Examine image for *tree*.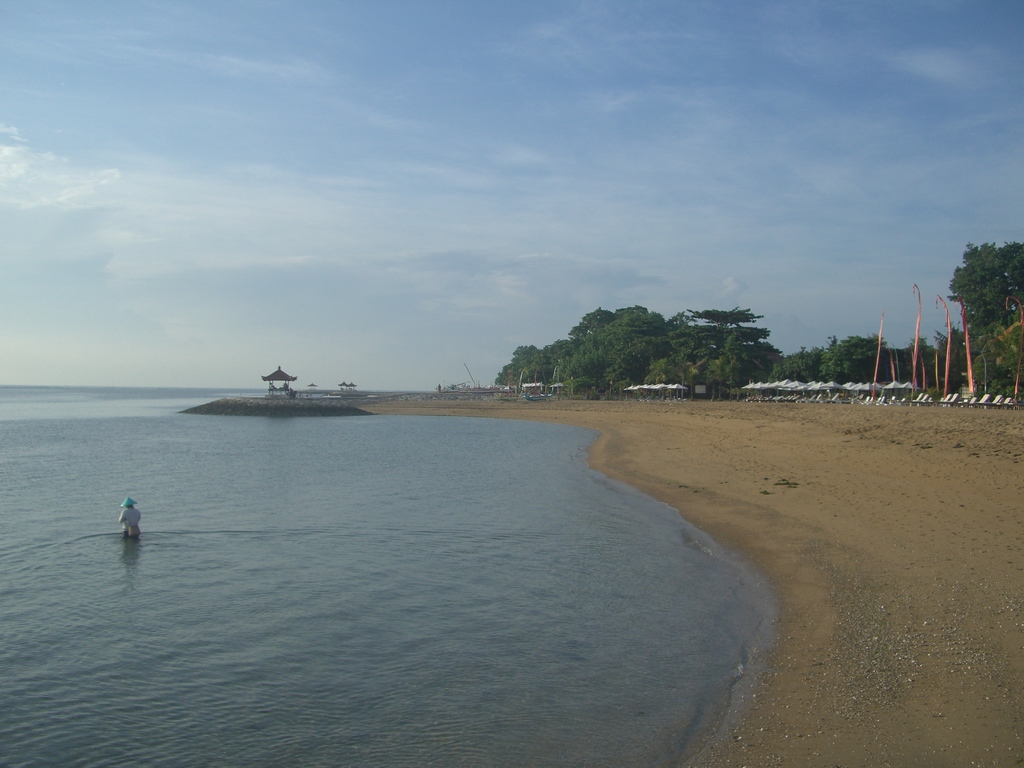
Examination result: <region>659, 304, 701, 336</region>.
